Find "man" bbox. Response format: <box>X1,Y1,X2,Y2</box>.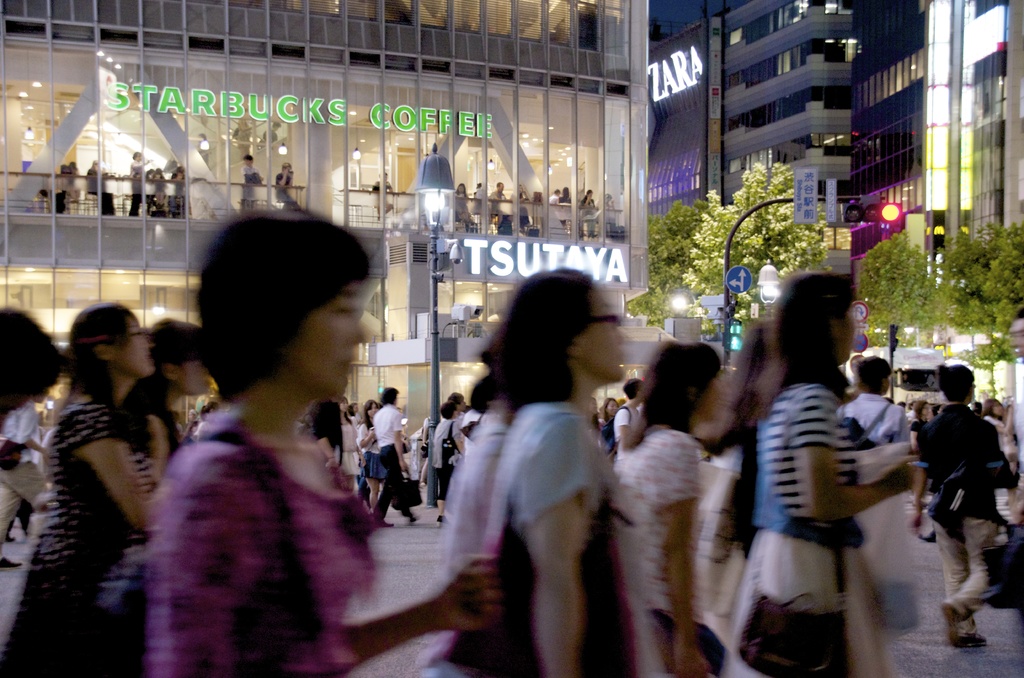
<box>373,387,422,528</box>.
